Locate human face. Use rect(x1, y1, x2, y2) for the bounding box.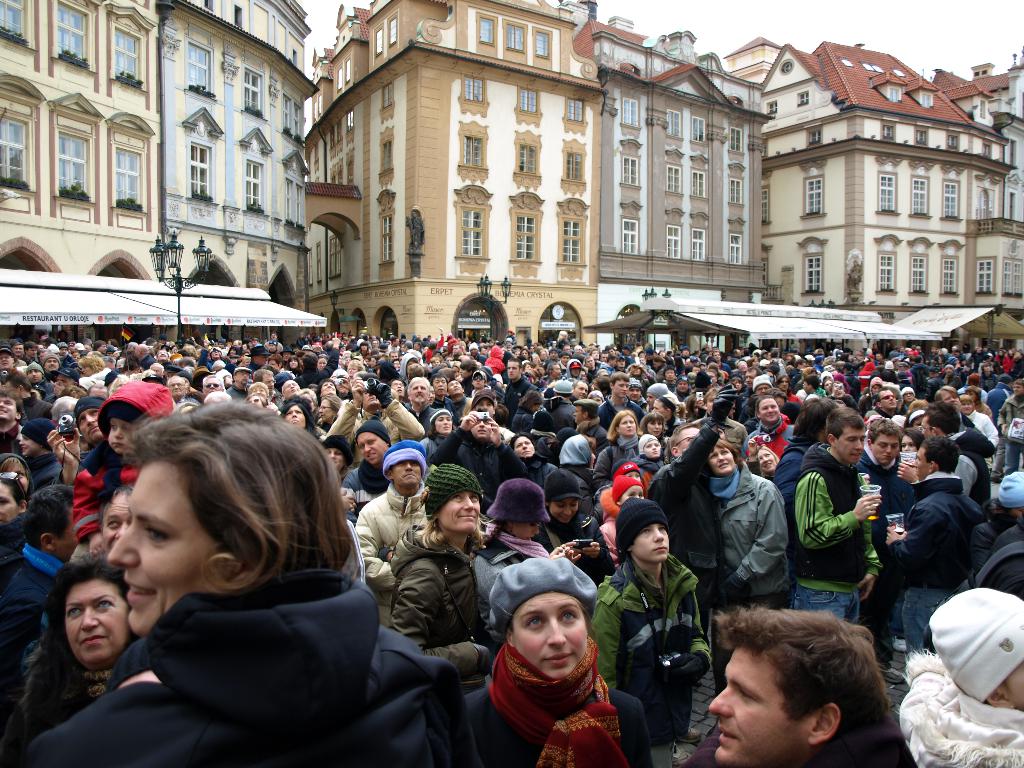
rect(920, 419, 934, 440).
